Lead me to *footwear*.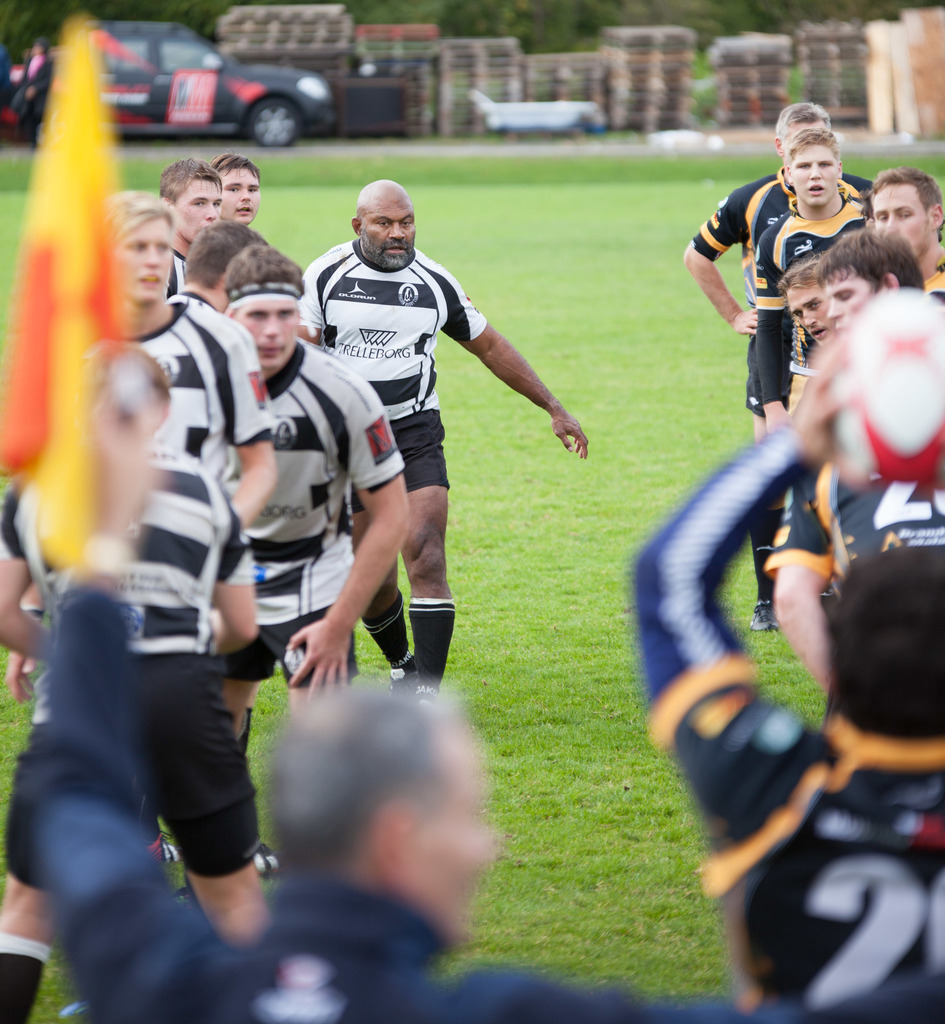
Lead to bbox=(386, 664, 420, 701).
